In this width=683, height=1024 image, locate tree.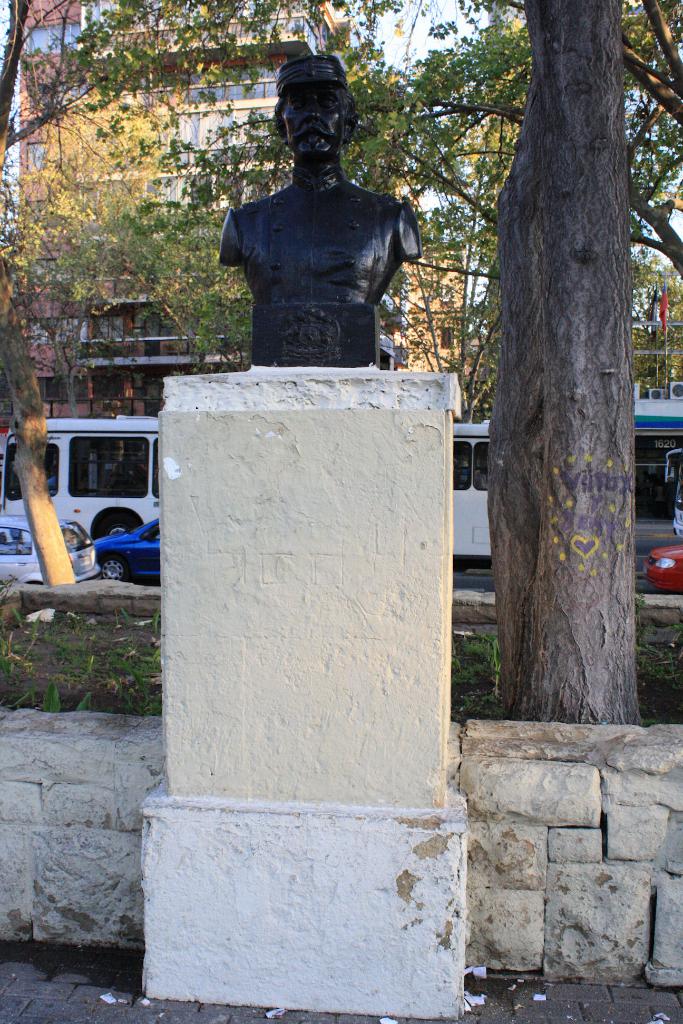
Bounding box: [459, 45, 658, 734].
